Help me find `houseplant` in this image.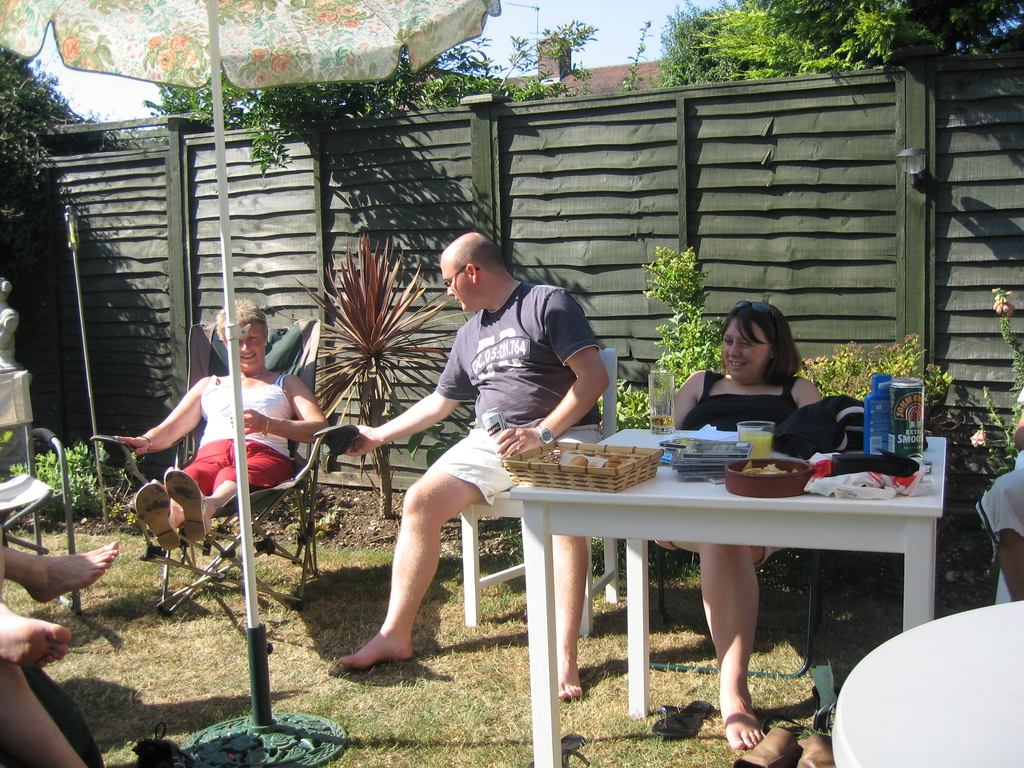
Found it: [left=287, top=225, right=452, bottom=523].
